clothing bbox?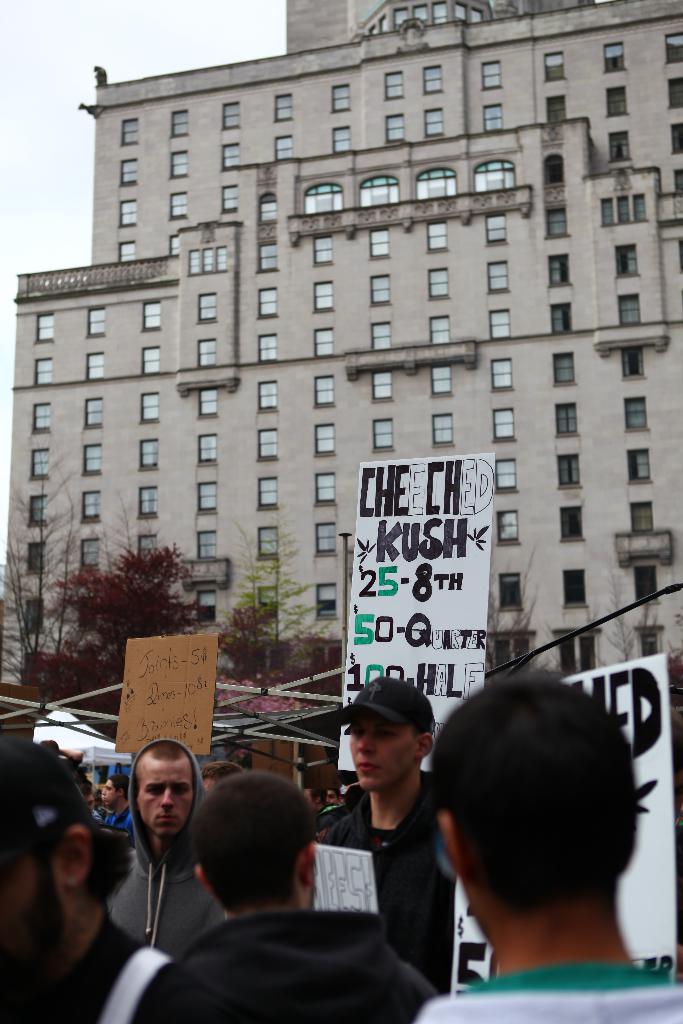
rect(328, 792, 448, 995)
